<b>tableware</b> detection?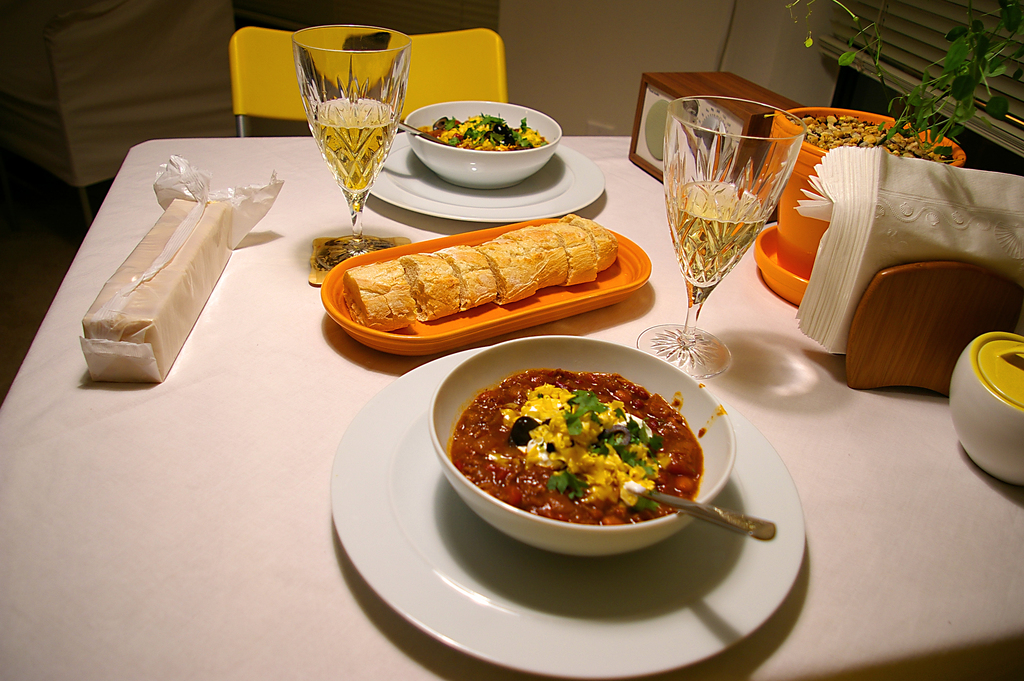
(left=289, top=25, right=414, bottom=272)
